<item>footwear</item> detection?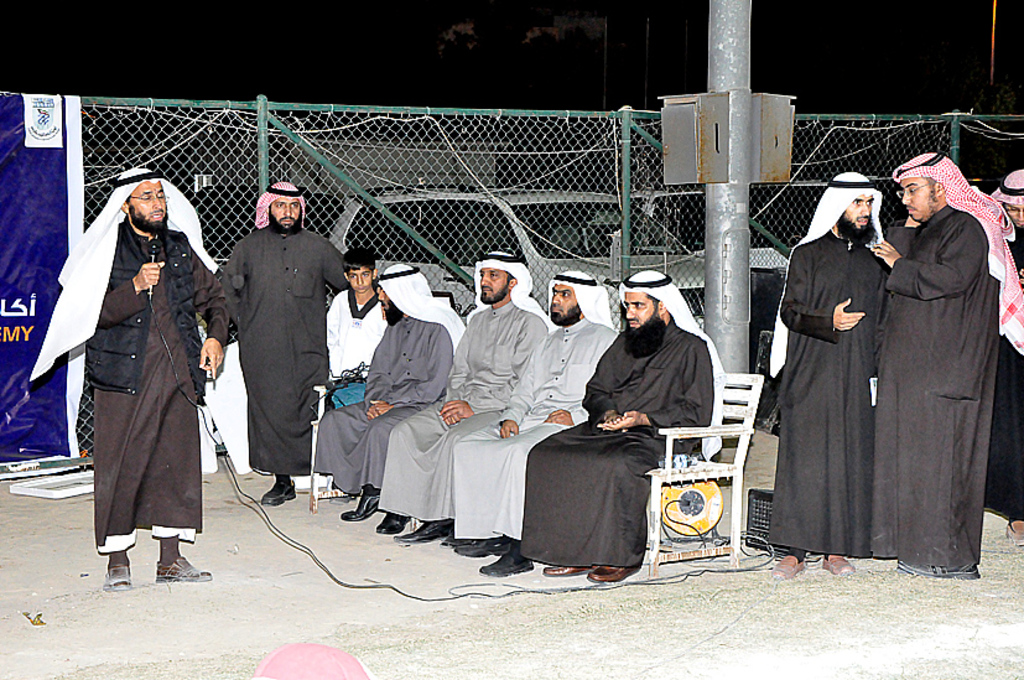
region(478, 543, 529, 578)
